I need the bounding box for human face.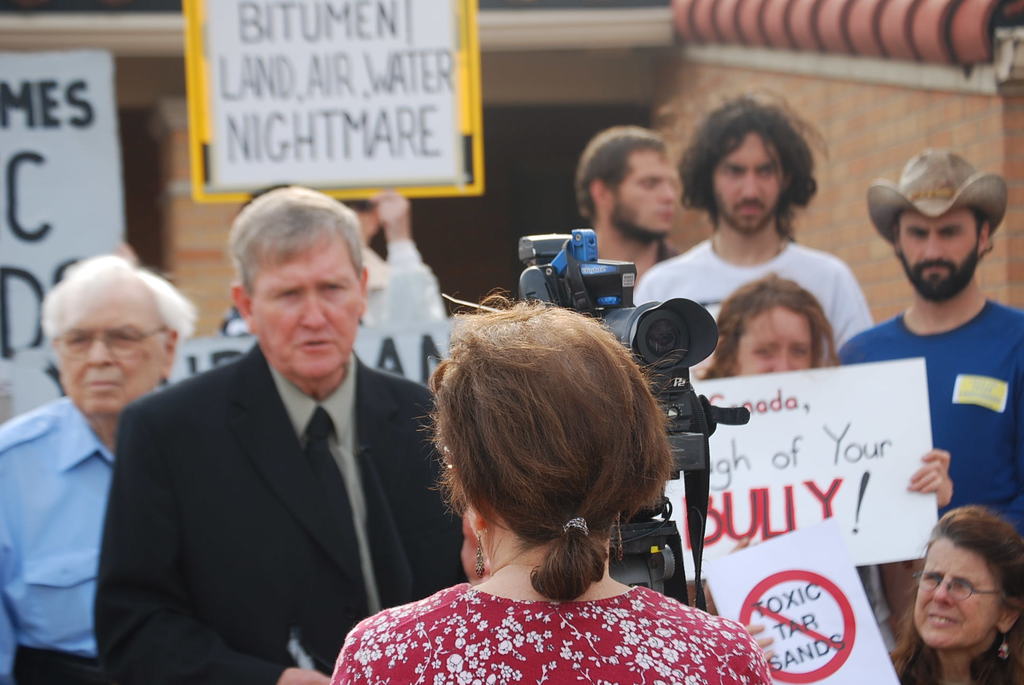
Here it is: left=916, top=531, right=996, bottom=649.
